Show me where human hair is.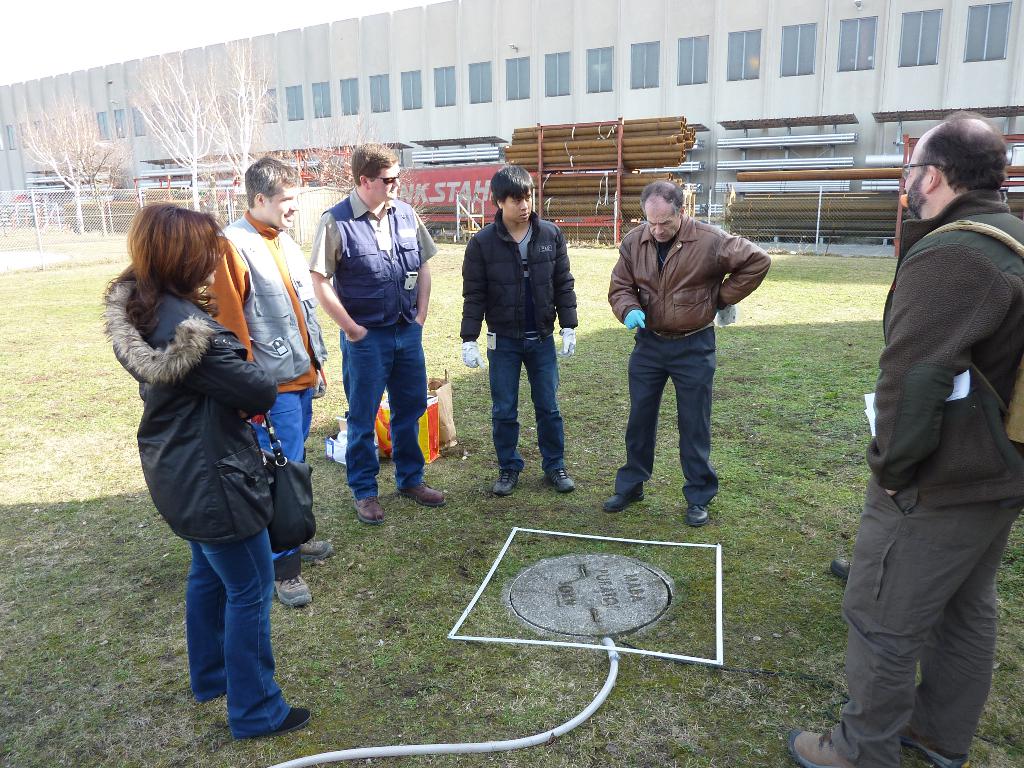
human hair is at select_region(636, 183, 685, 214).
